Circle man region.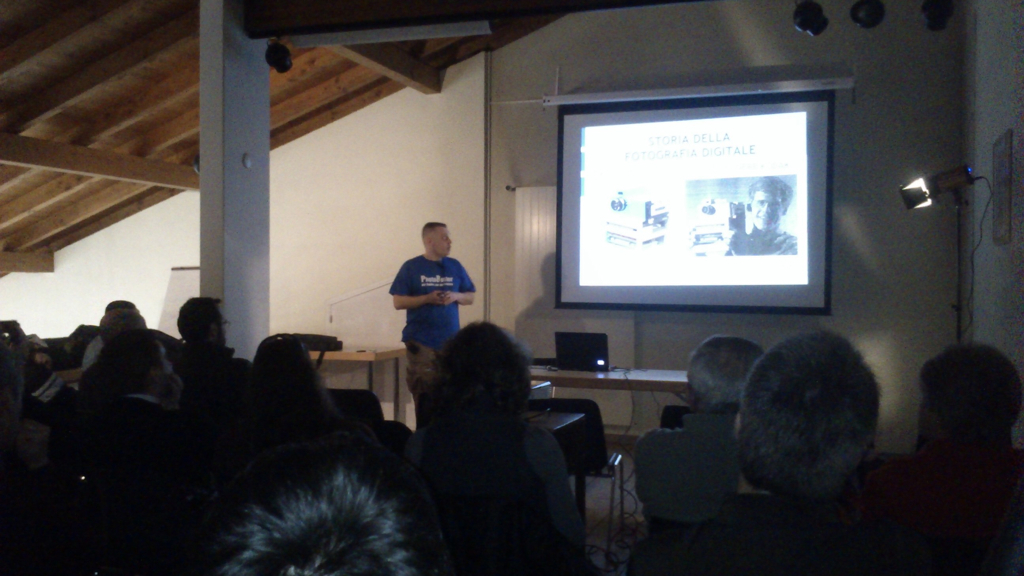
Region: 382:215:475:369.
